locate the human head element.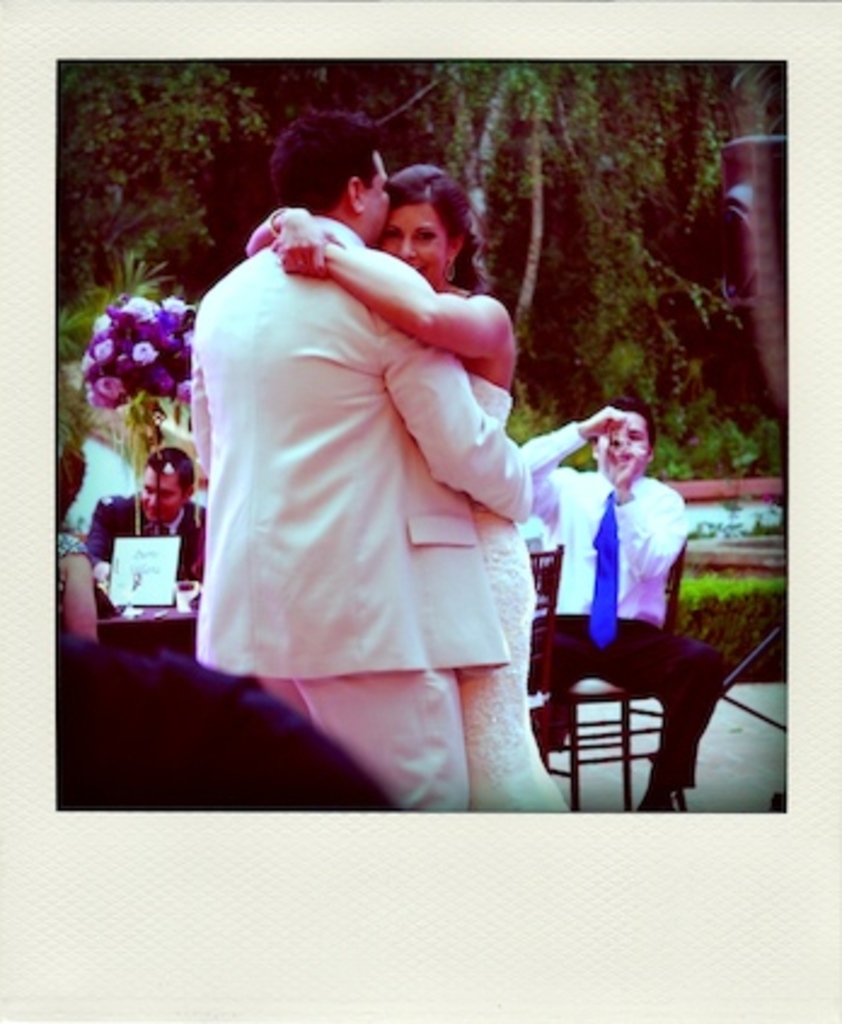
Element bbox: 53, 445, 85, 528.
